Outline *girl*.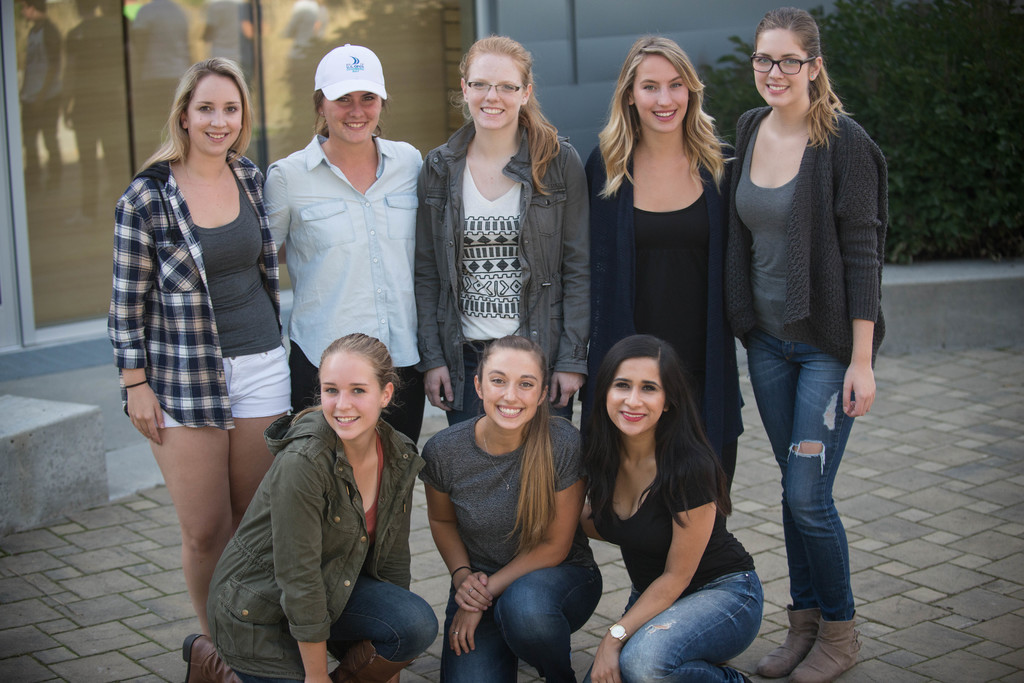
Outline: {"left": 578, "top": 331, "right": 767, "bottom": 682}.
